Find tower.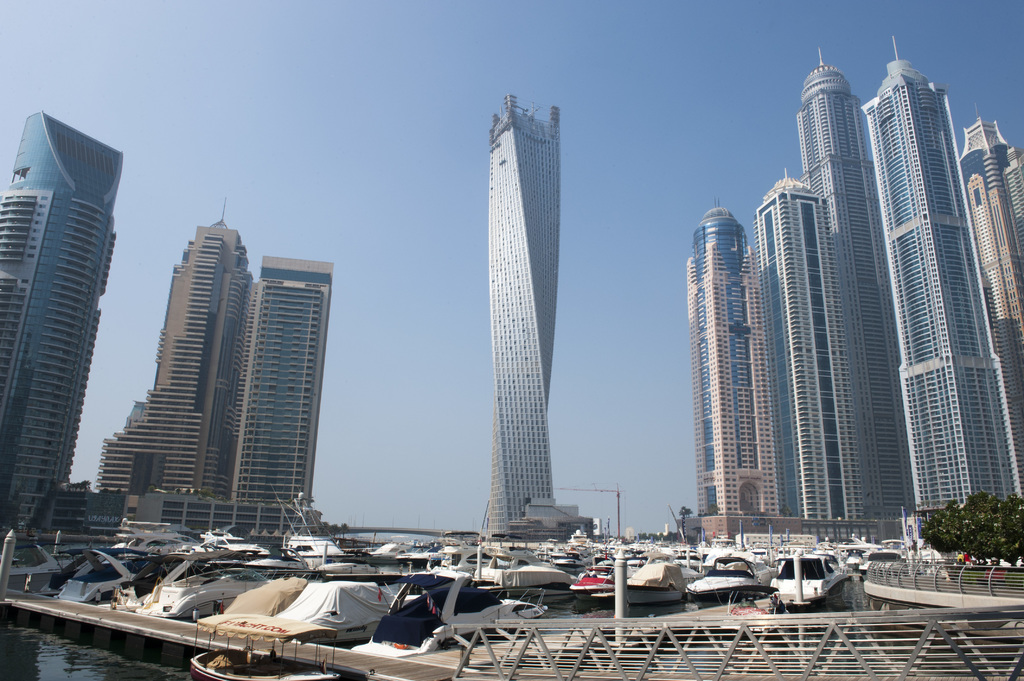
pyautogui.locateOnScreen(687, 203, 765, 522).
